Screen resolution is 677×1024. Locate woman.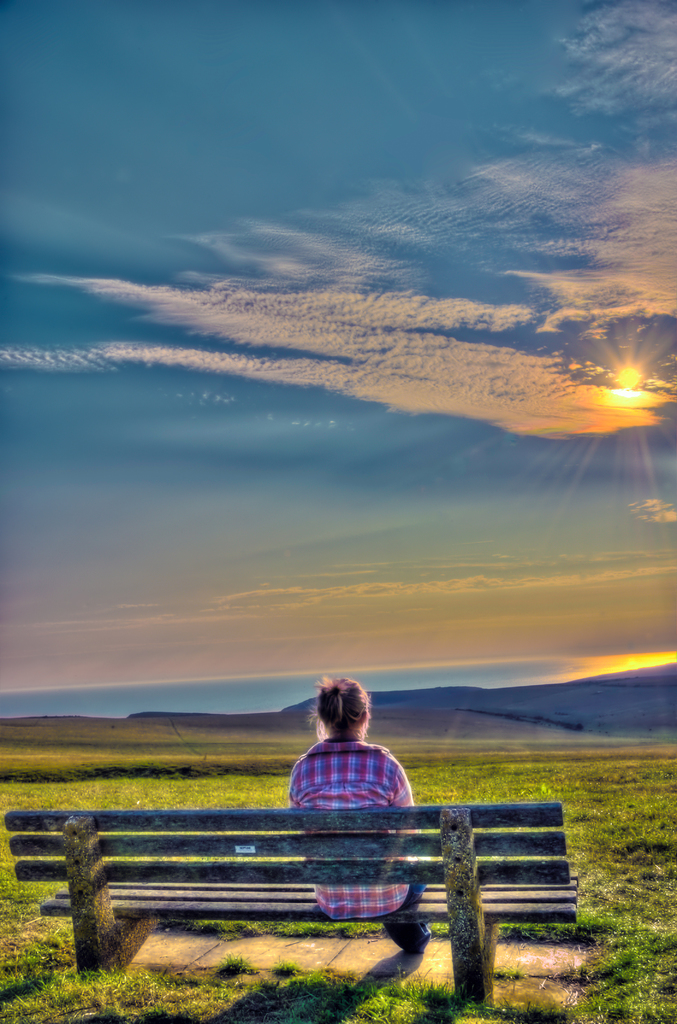
x1=288 y1=657 x2=419 y2=942.
